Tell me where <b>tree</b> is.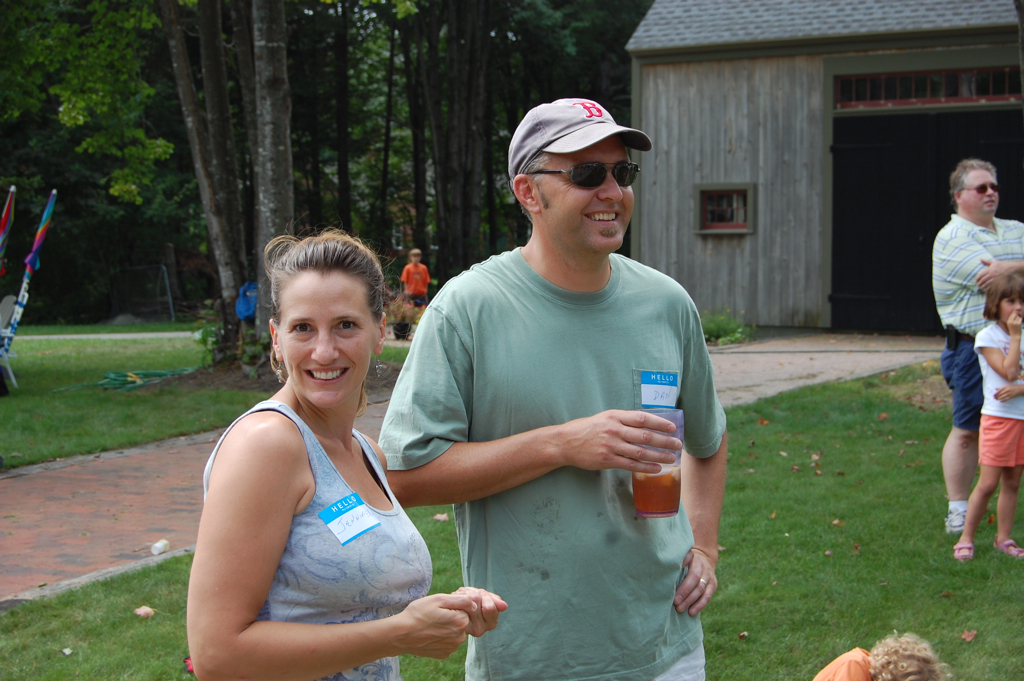
<b>tree</b> is at [319, 0, 396, 281].
